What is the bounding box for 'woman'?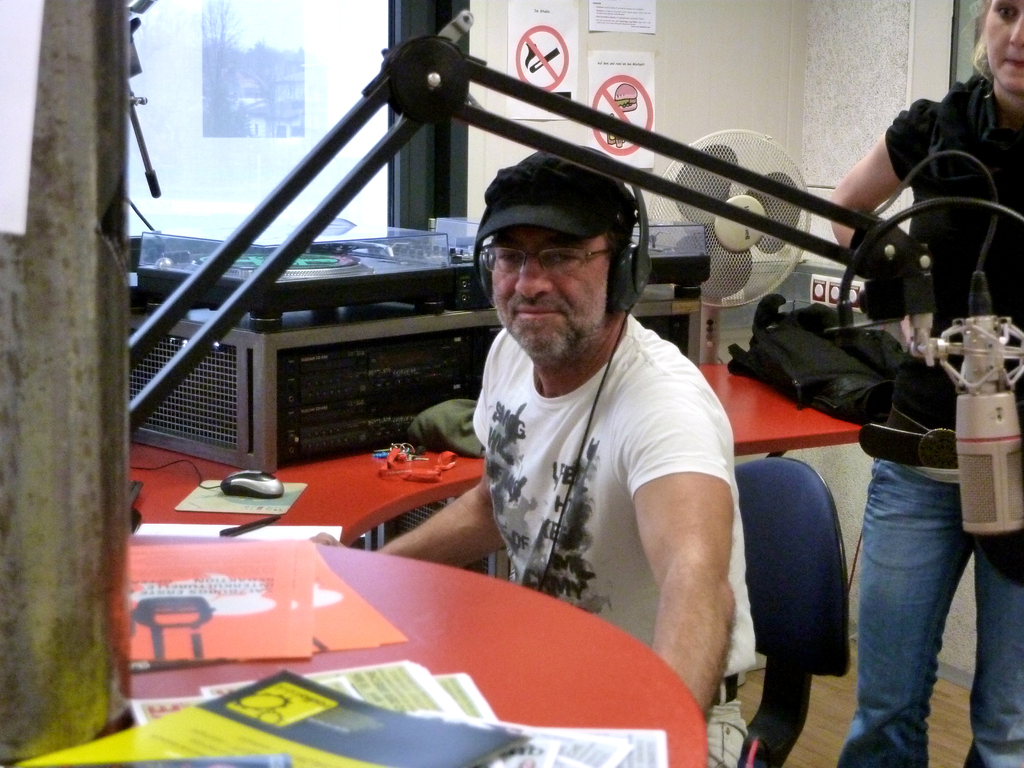
BBox(830, 0, 1023, 767).
